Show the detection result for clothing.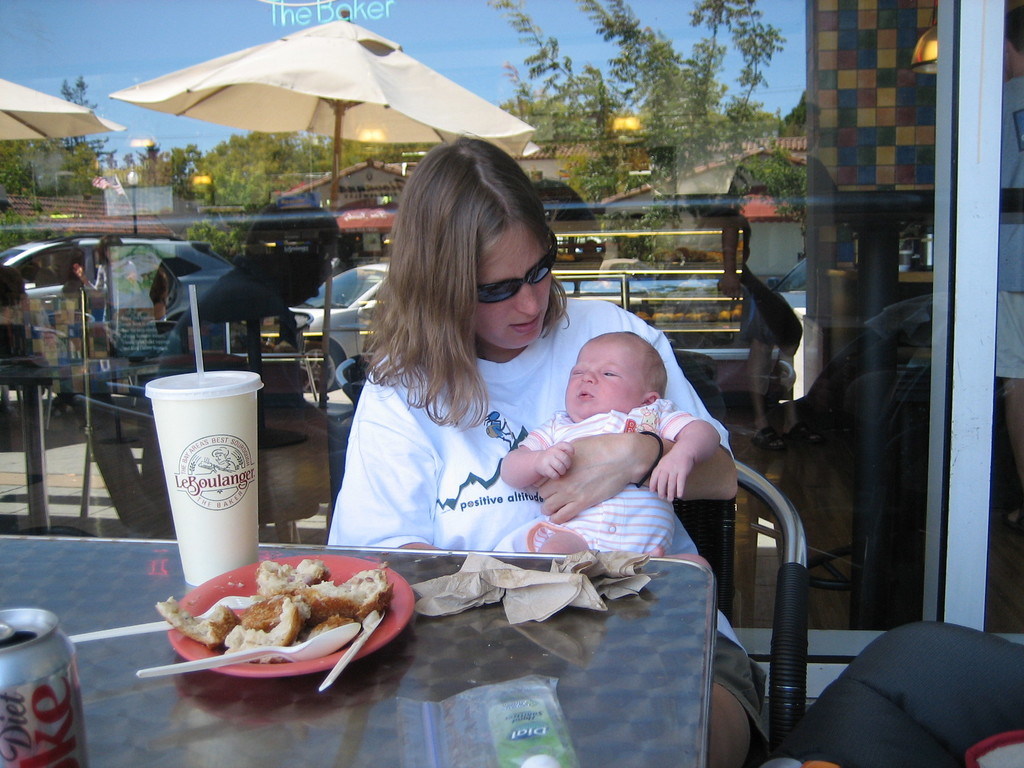
515:403:695:554.
